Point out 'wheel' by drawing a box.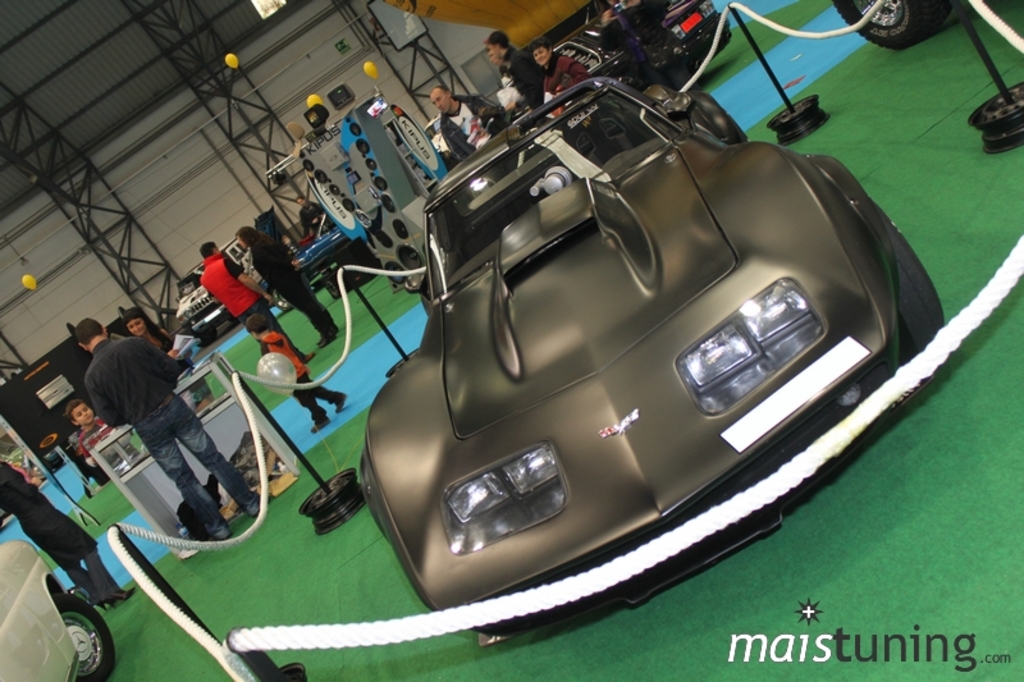
l=300, t=470, r=370, b=536.
